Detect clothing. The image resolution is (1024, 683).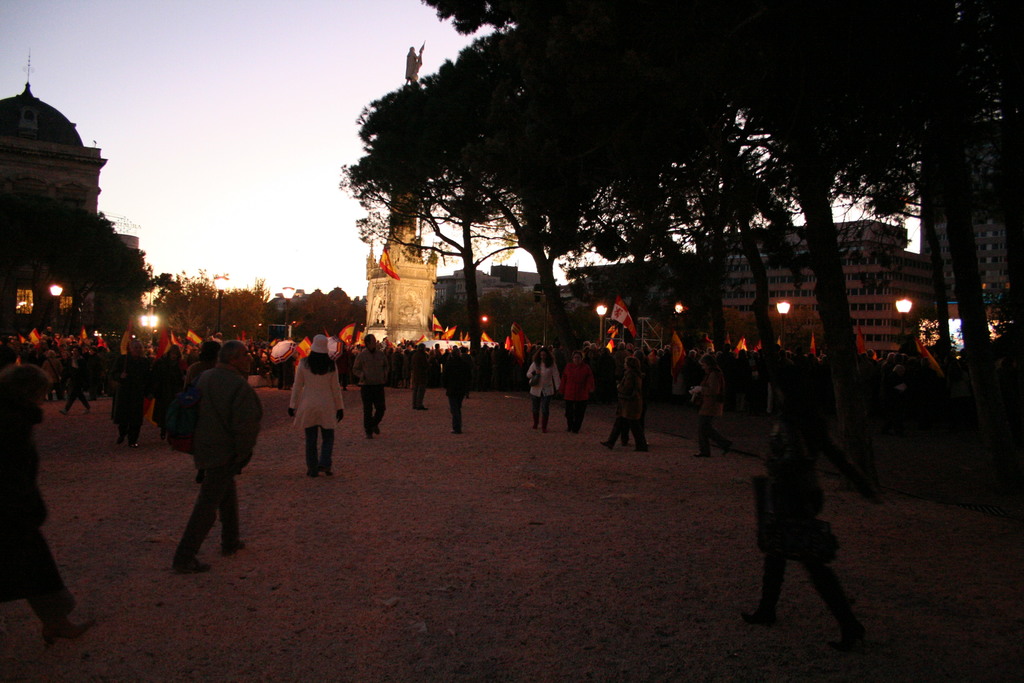
(159,331,255,558).
